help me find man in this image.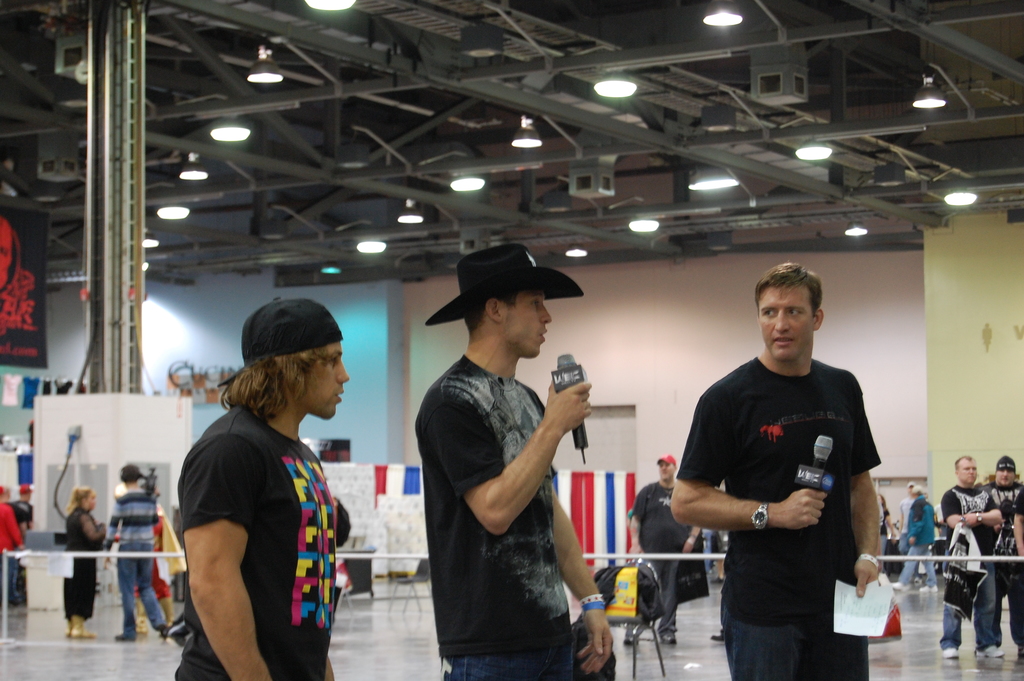
Found it: (943,455,1008,659).
